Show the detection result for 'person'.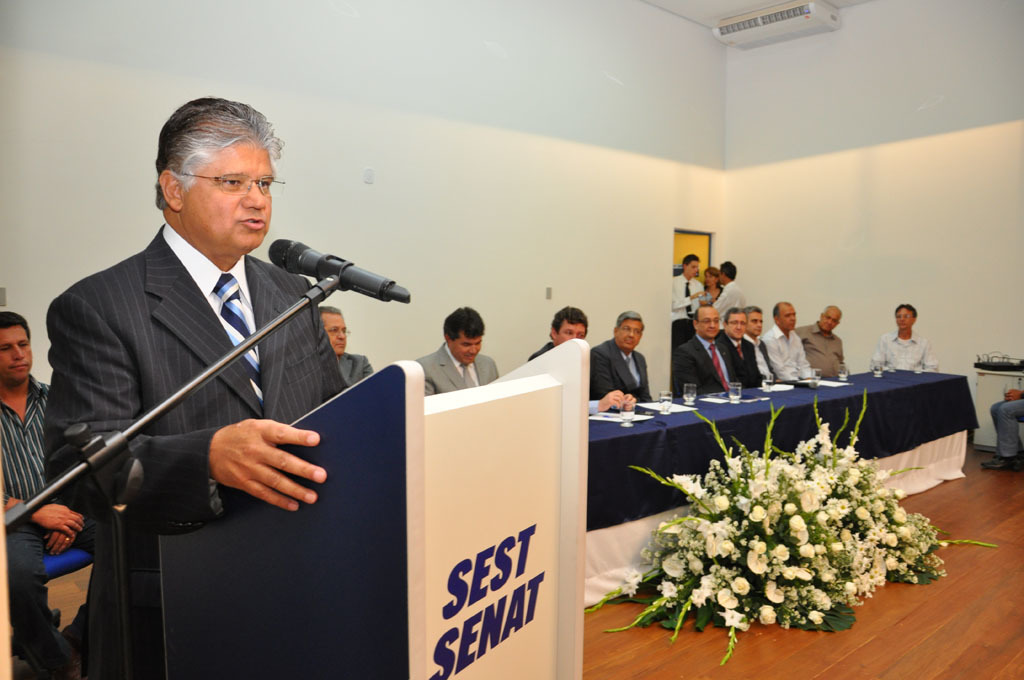
select_region(983, 388, 1023, 465).
